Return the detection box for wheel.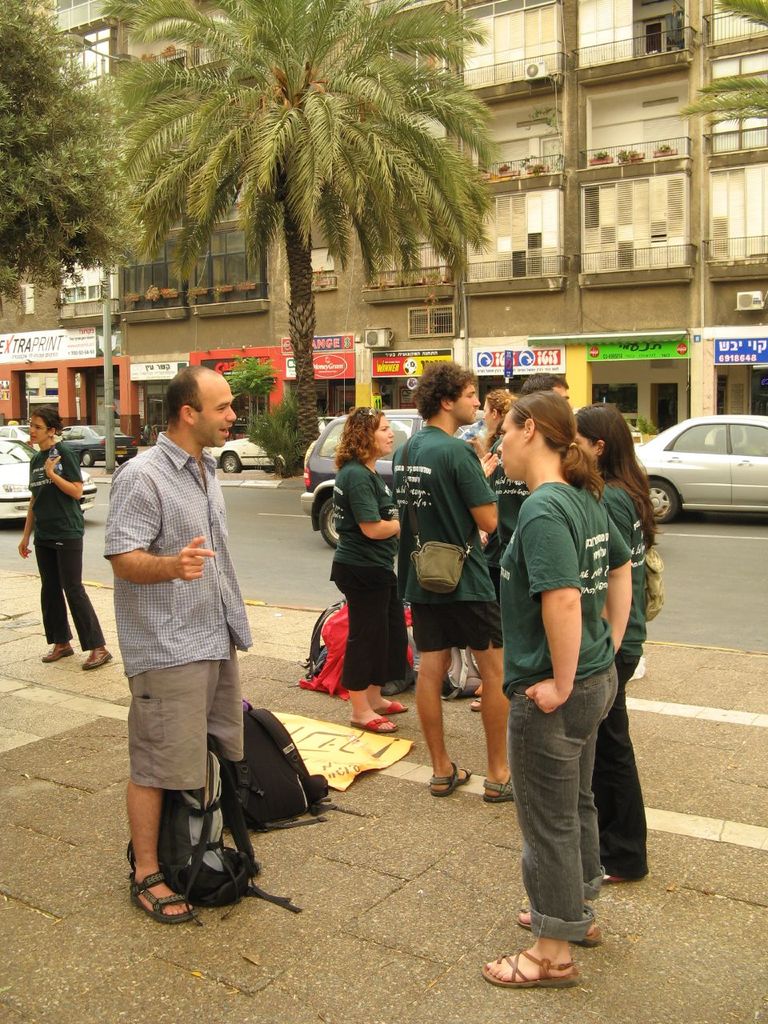
detection(647, 482, 678, 524).
